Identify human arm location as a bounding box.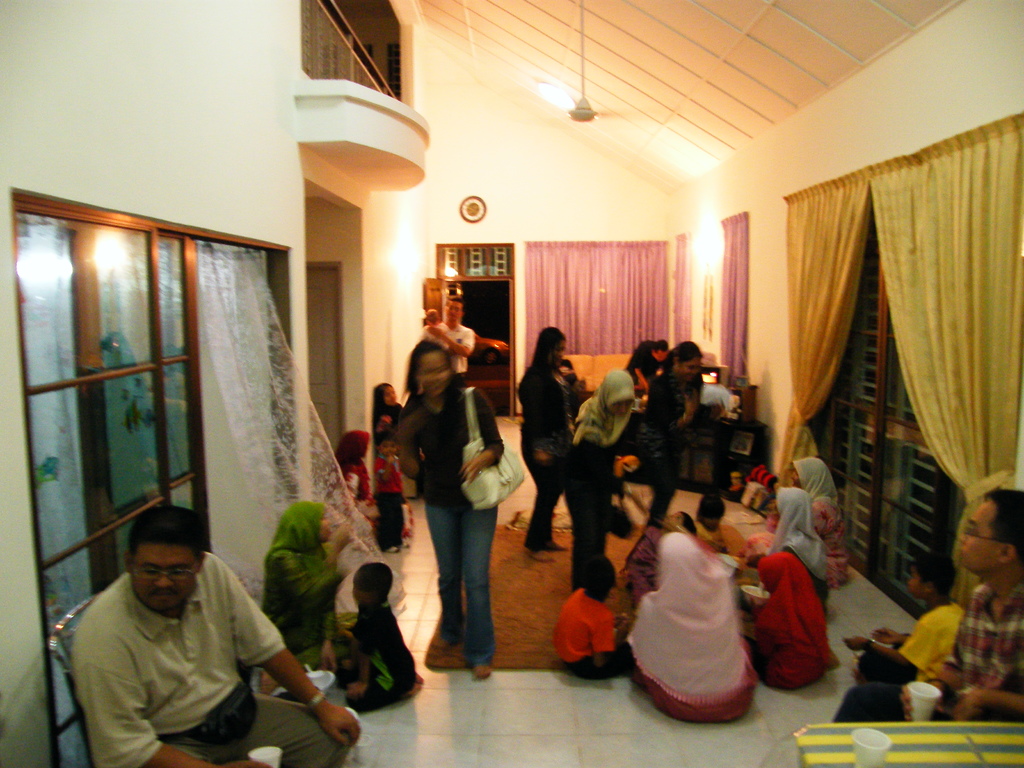
bbox=[518, 372, 556, 468].
